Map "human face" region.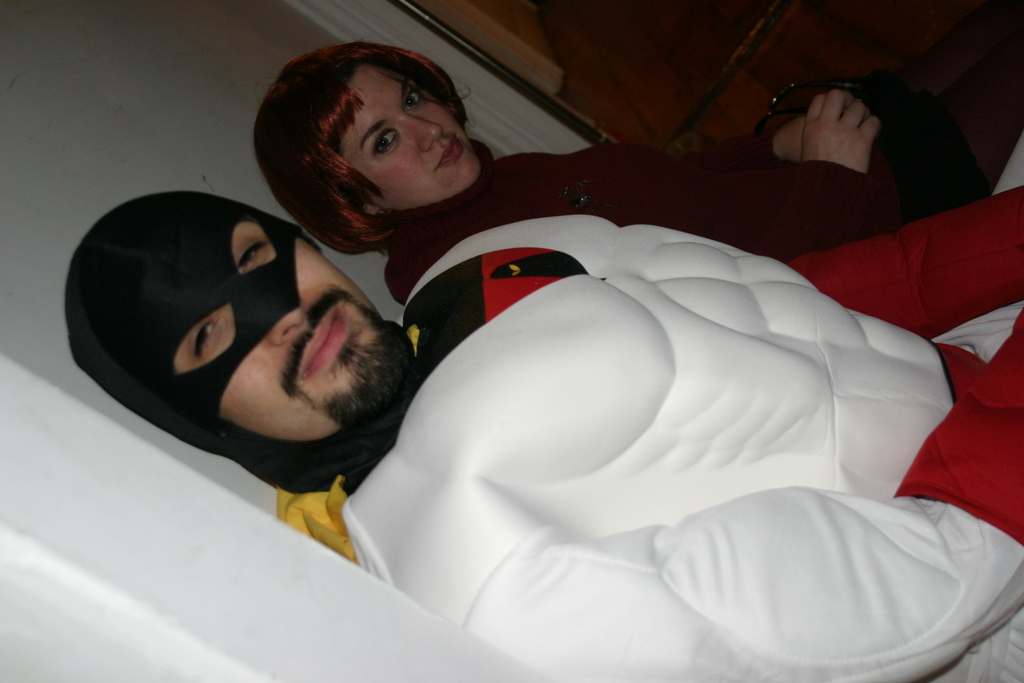
Mapped to [x1=336, y1=63, x2=485, y2=211].
